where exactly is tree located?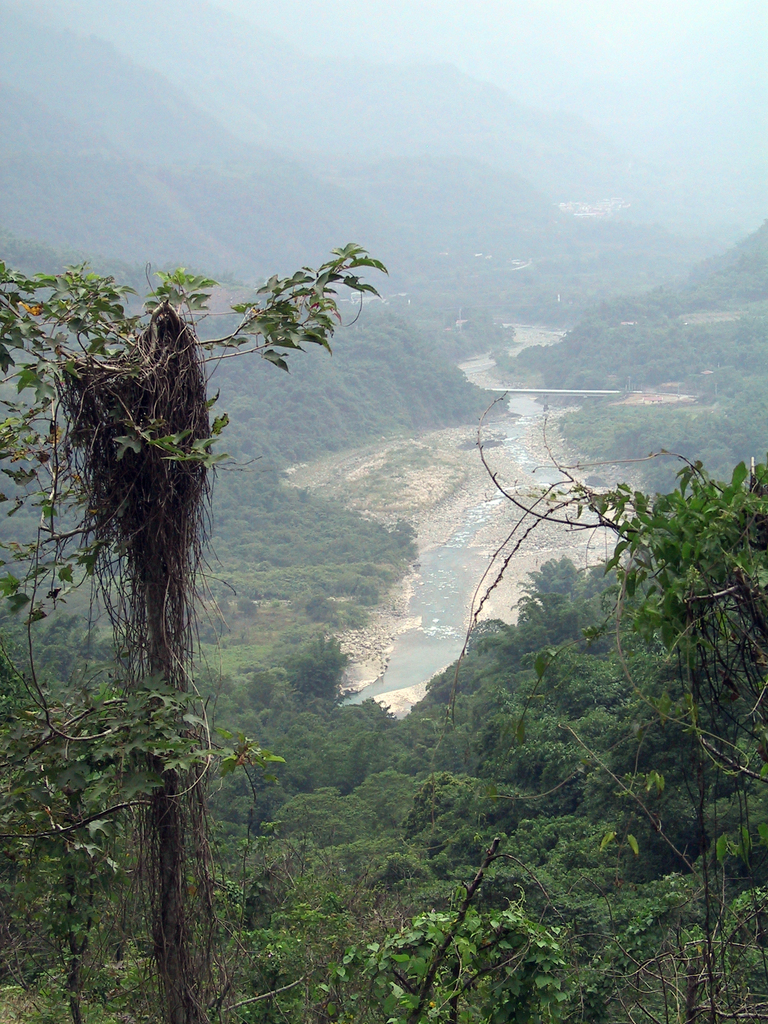
Its bounding box is box(12, 162, 380, 980).
